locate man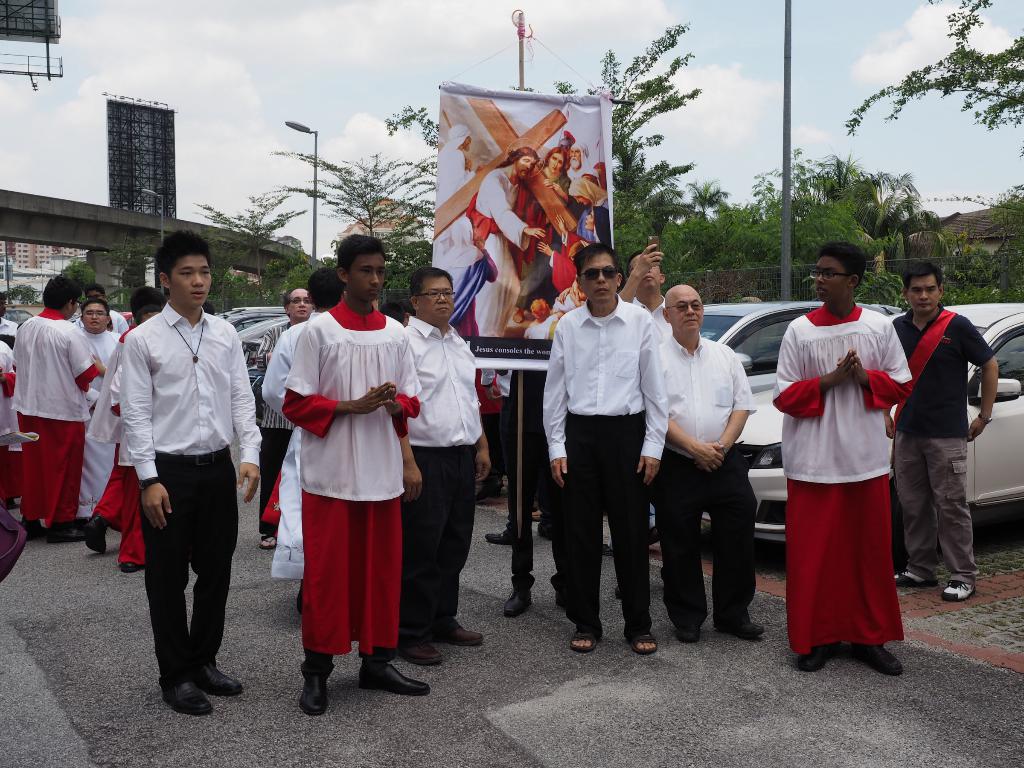
(x1=472, y1=143, x2=541, y2=341)
